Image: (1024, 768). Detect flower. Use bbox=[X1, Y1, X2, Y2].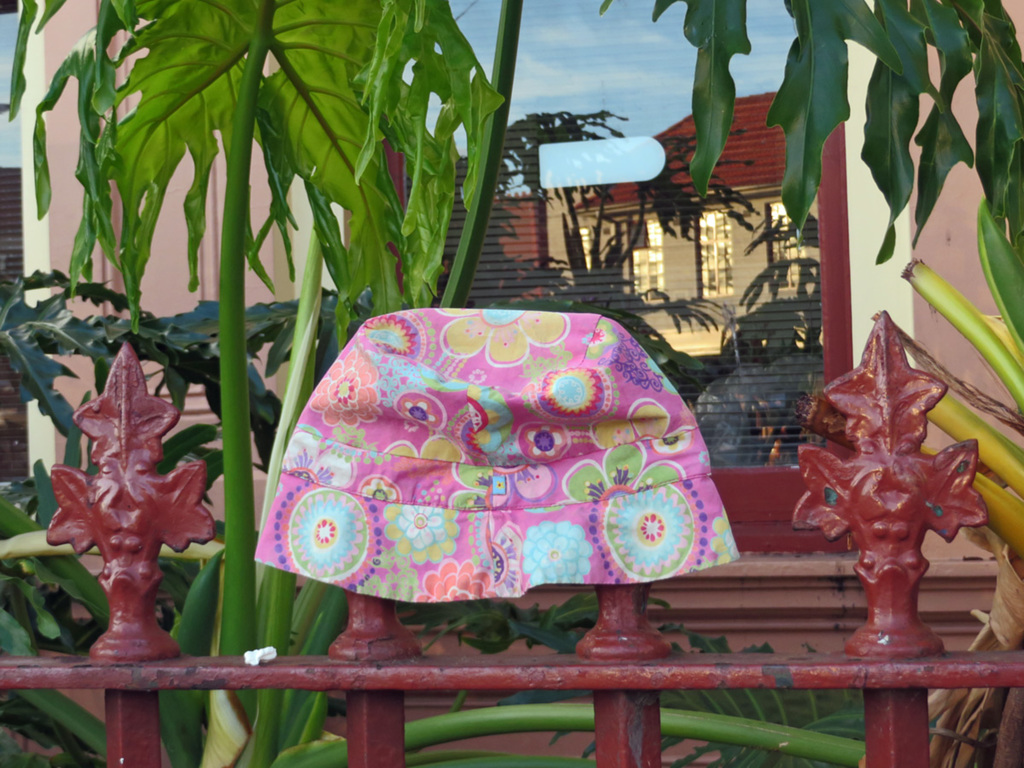
bbox=[435, 304, 567, 362].
